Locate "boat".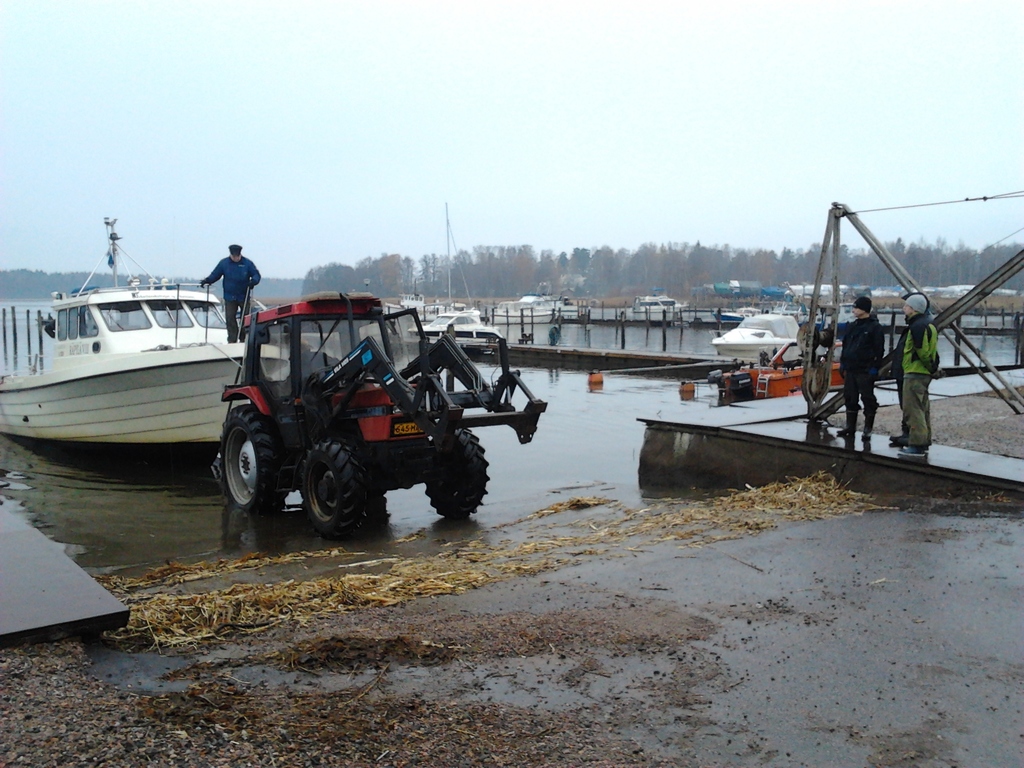
Bounding box: detection(411, 309, 509, 346).
